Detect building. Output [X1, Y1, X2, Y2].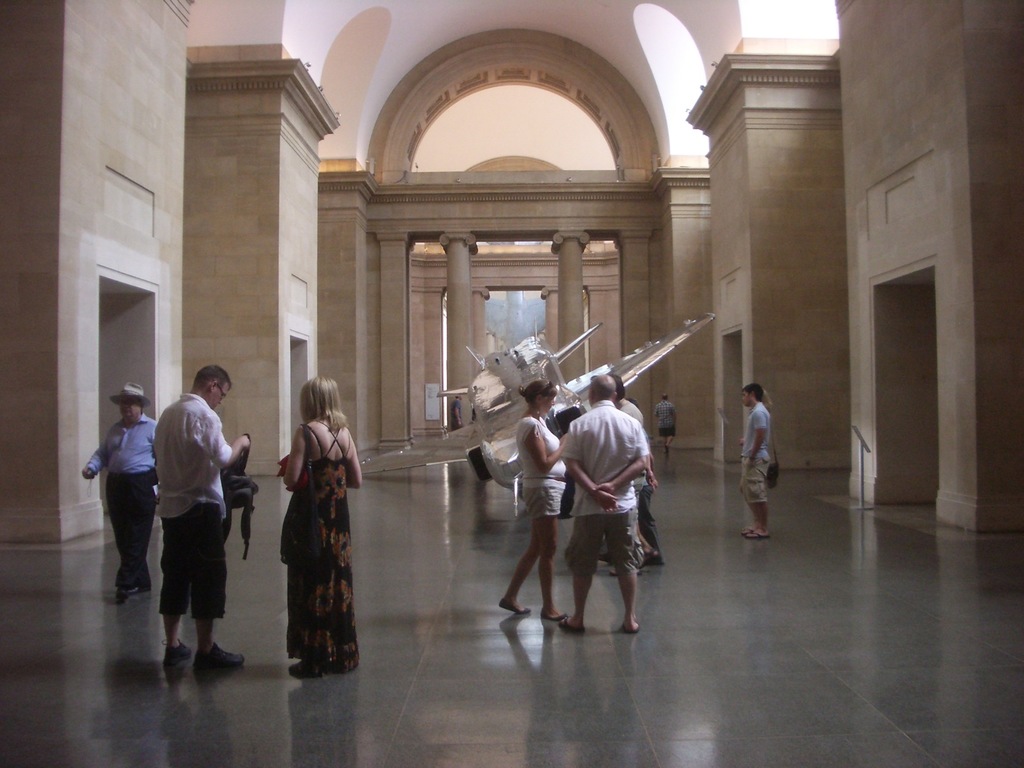
[0, 0, 1023, 767].
